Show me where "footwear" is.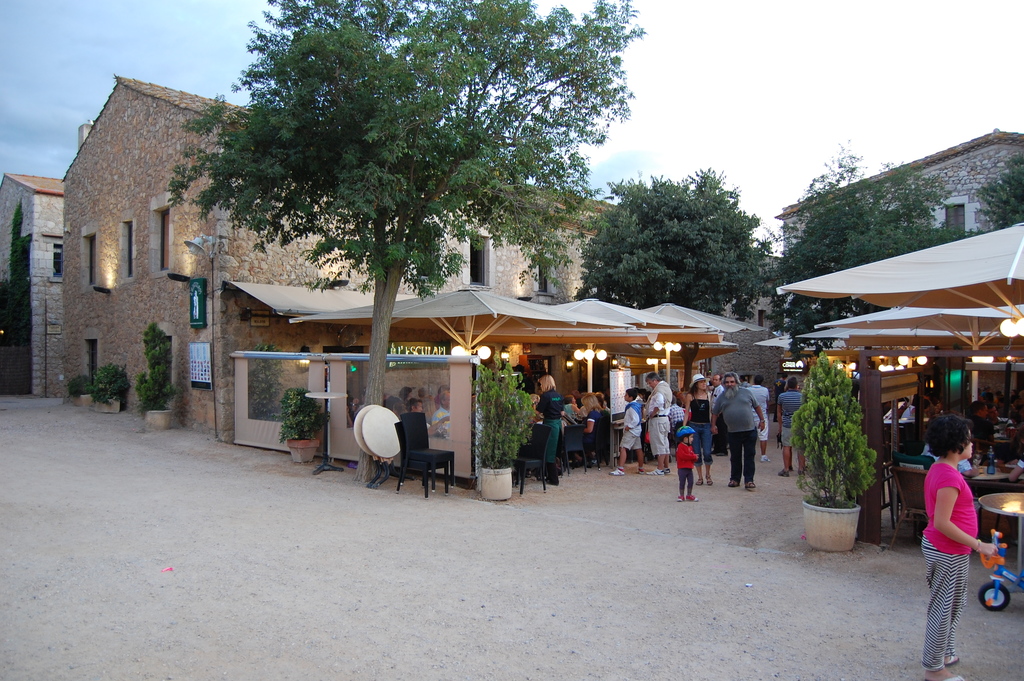
"footwear" is at 746/479/755/490.
